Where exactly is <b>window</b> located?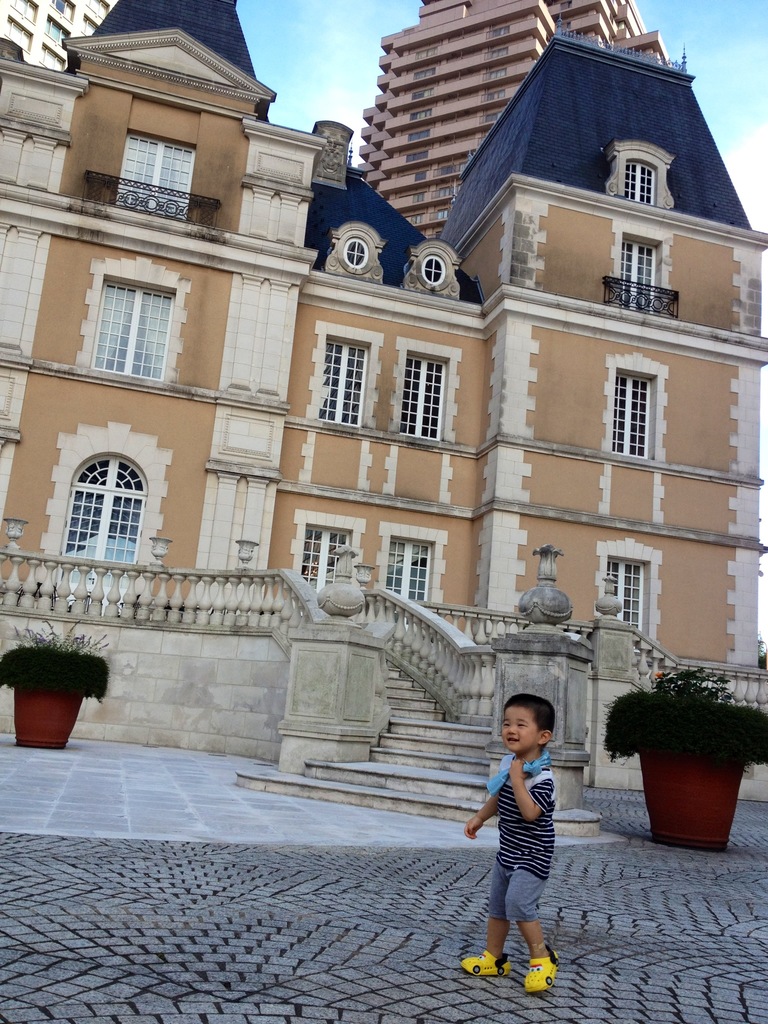
Its bounding box is {"left": 71, "top": 245, "right": 200, "bottom": 377}.
